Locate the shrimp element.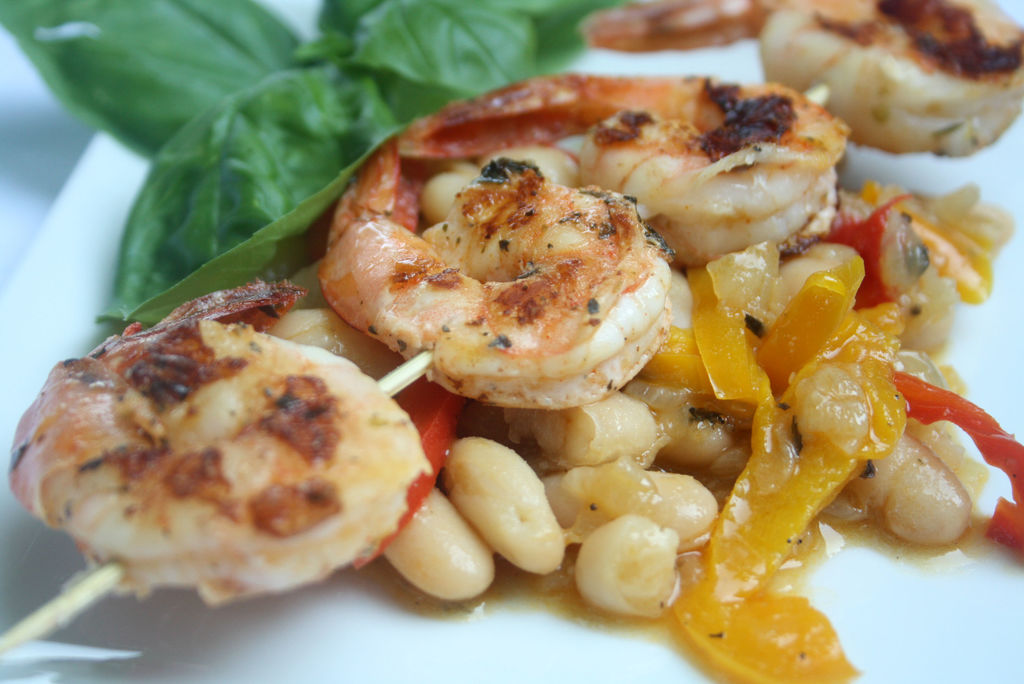
Element bbox: box(395, 67, 853, 271).
